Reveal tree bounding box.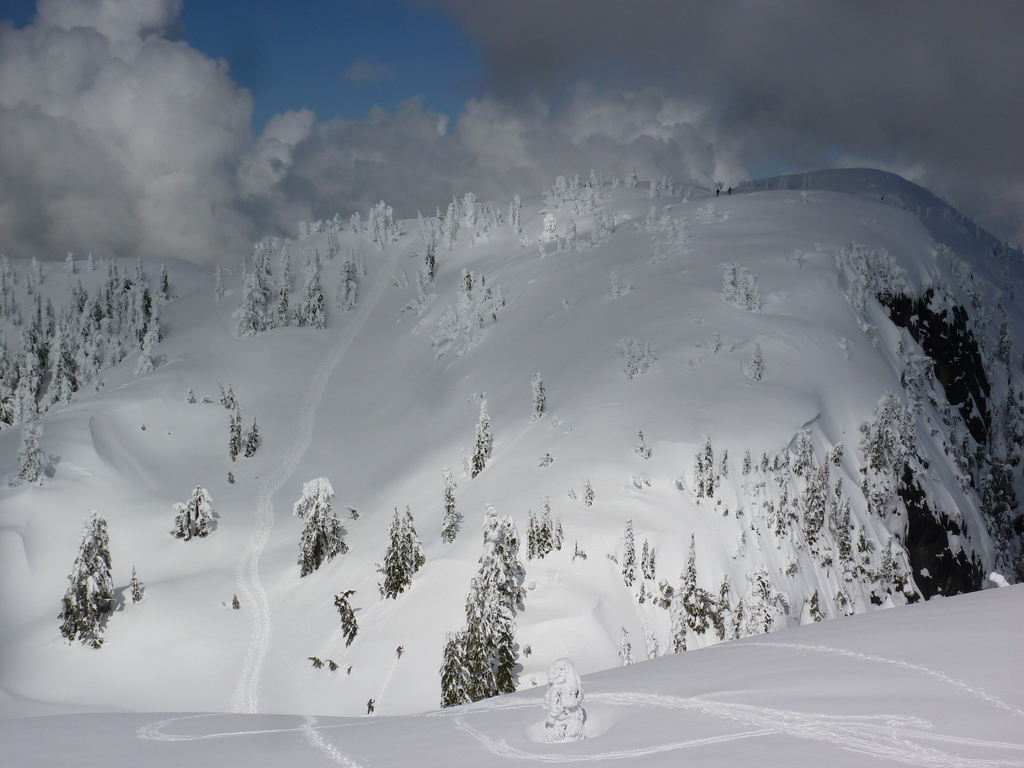
Revealed: 629,166,639,190.
